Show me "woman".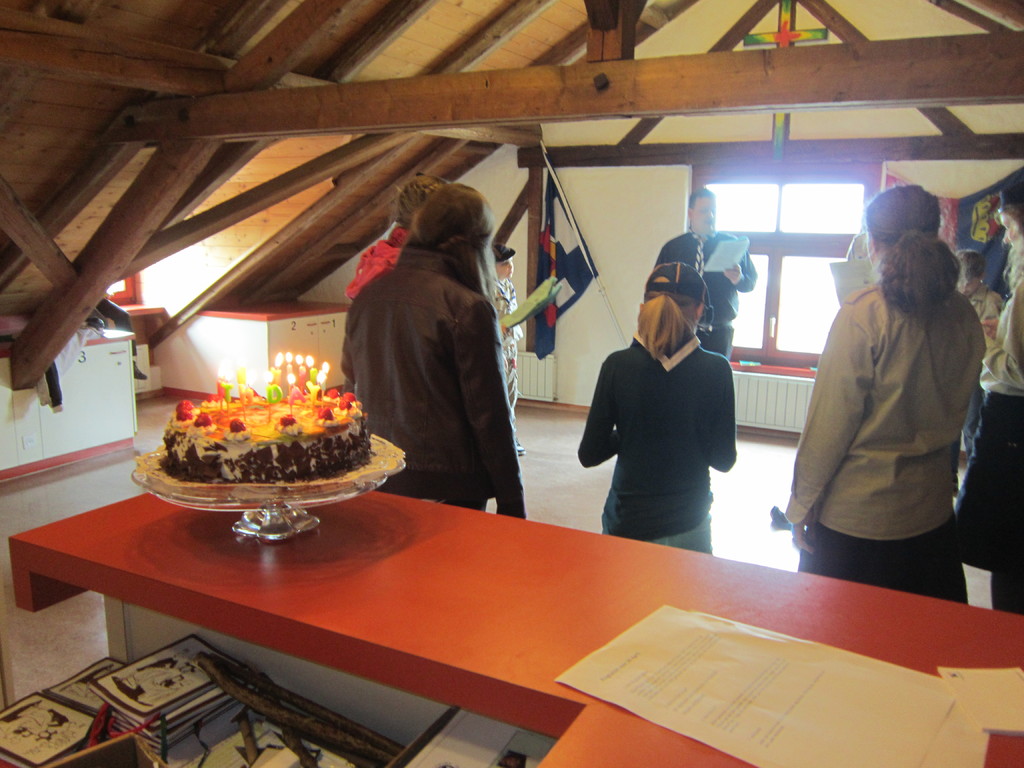
"woman" is here: region(952, 173, 1023, 617).
